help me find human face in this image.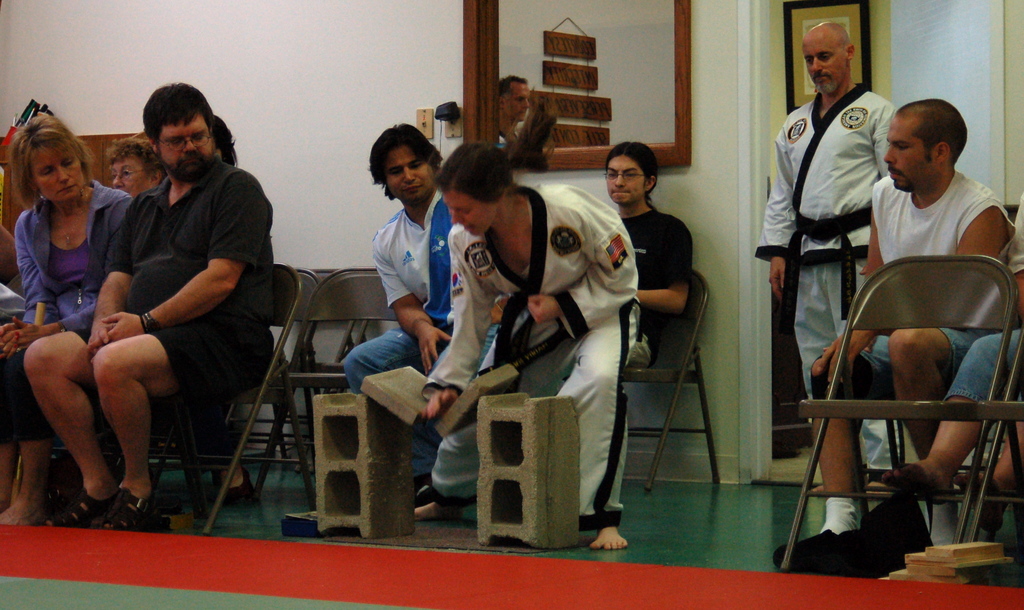
Found it: bbox=[28, 143, 86, 206].
